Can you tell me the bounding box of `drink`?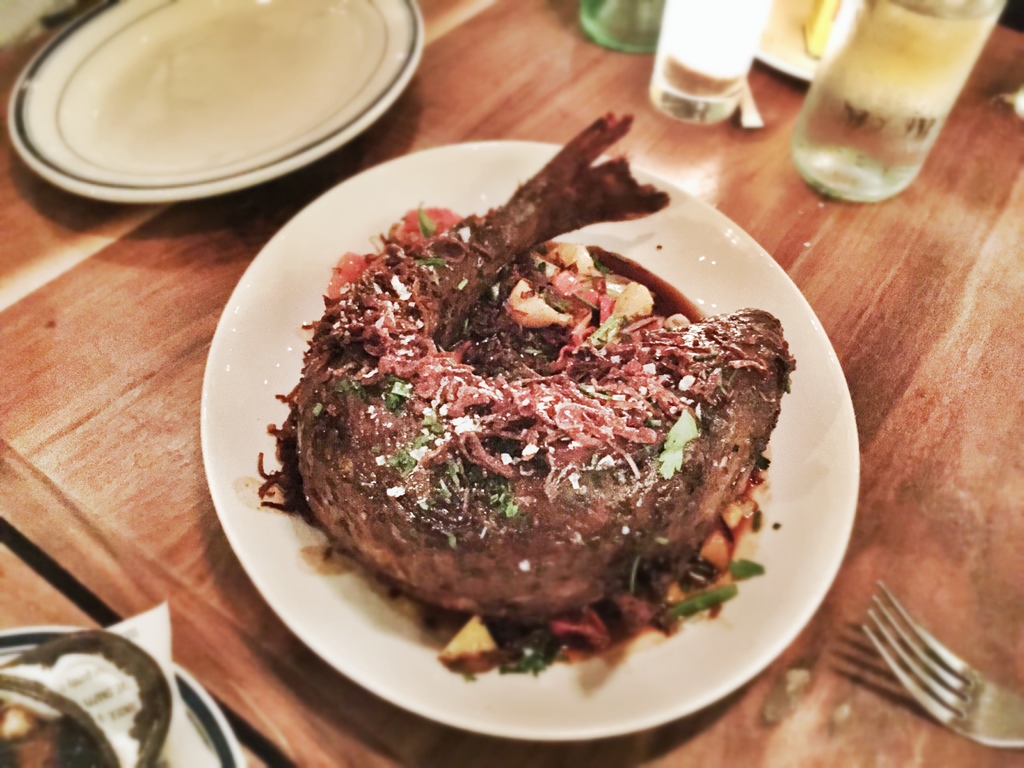
box(652, 3, 774, 121).
